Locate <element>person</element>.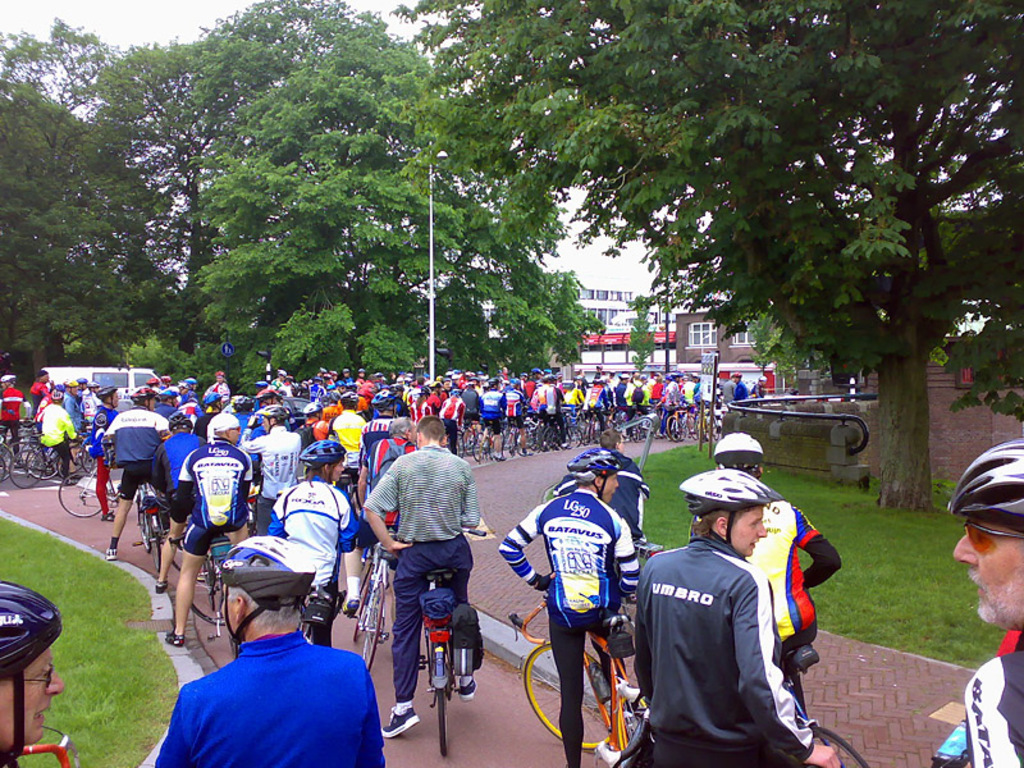
Bounding box: {"x1": 151, "y1": 411, "x2": 209, "y2": 495}.
